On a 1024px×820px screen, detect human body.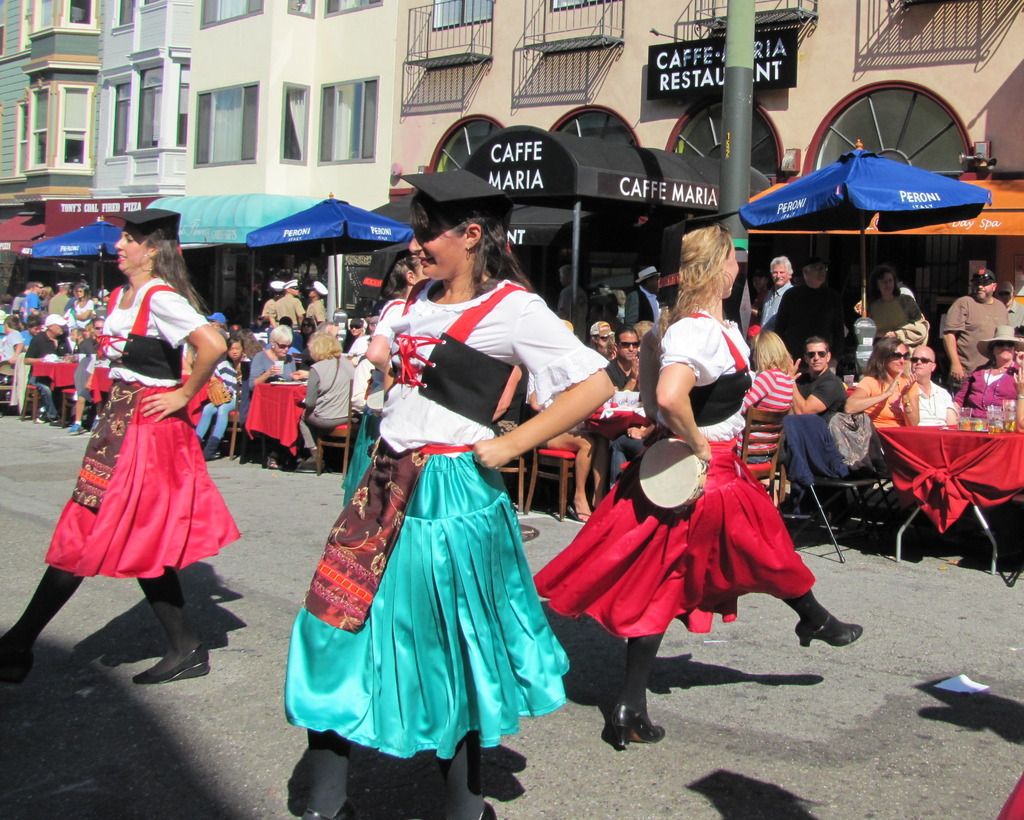
(left=940, top=263, right=1007, bottom=391).
